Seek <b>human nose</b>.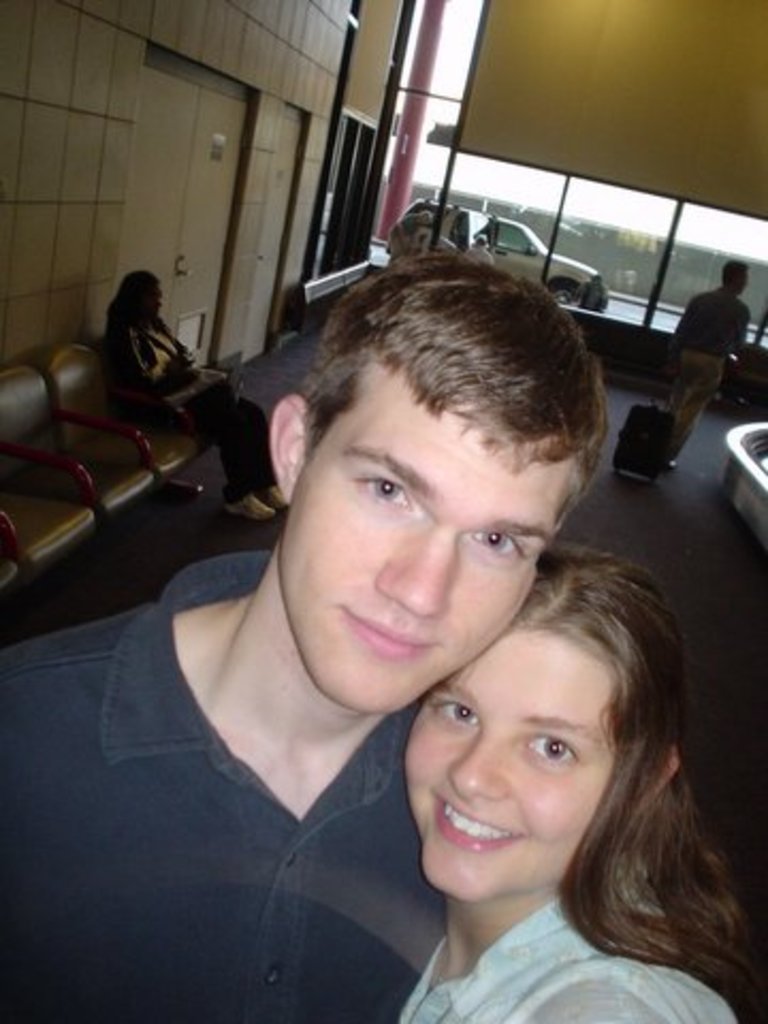
[375, 527, 454, 614].
